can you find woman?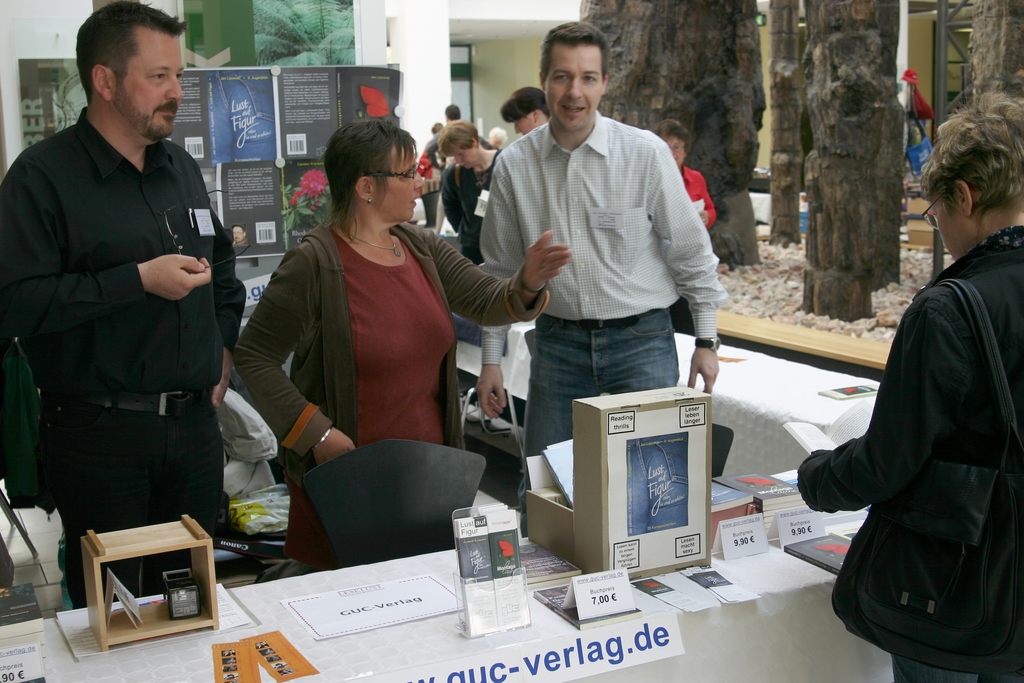
Yes, bounding box: x1=797 y1=83 x2=1023 y2=682.
